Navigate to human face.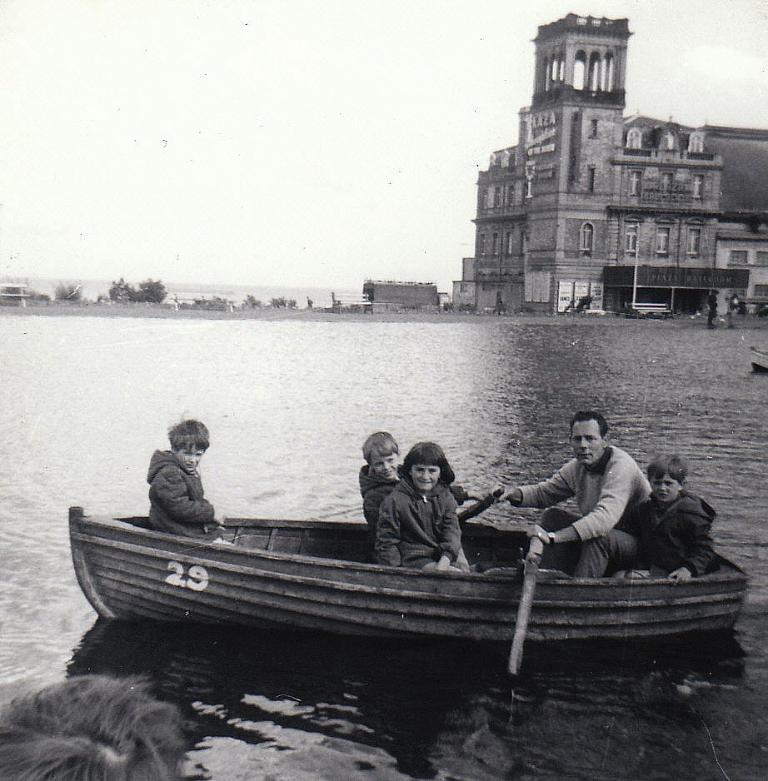
Navigation target: BBox(369, 450, 395, 480).
